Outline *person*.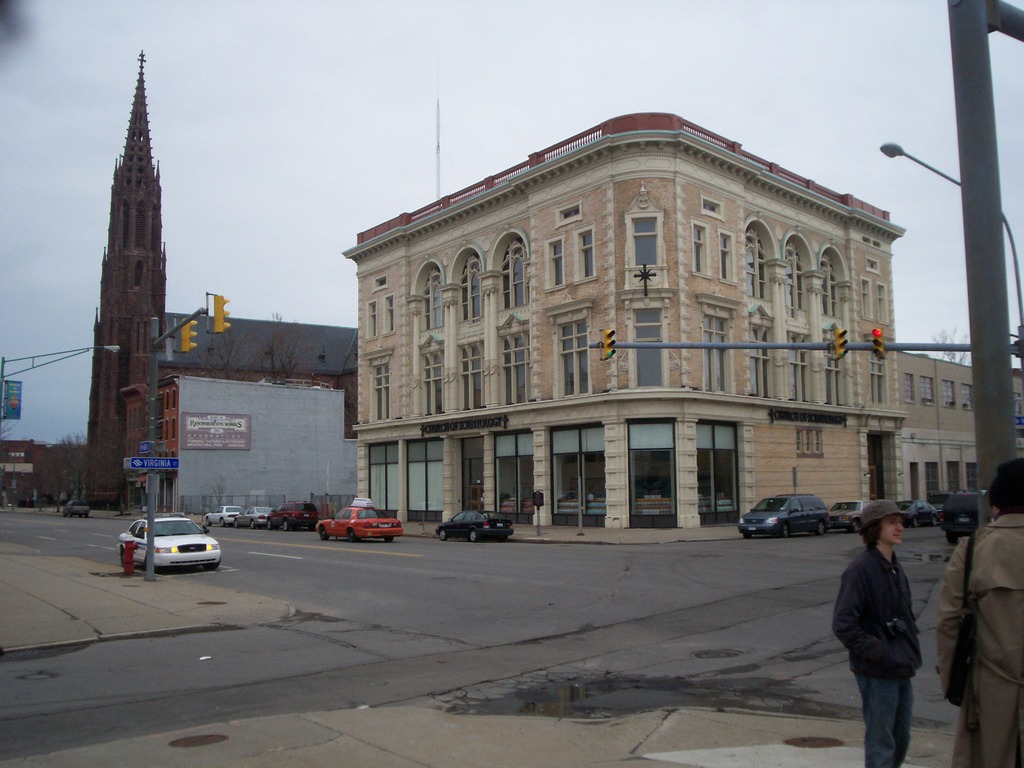
Outline: {"left": 838, "top": 502, "right": 938, "bottom": 758}.
